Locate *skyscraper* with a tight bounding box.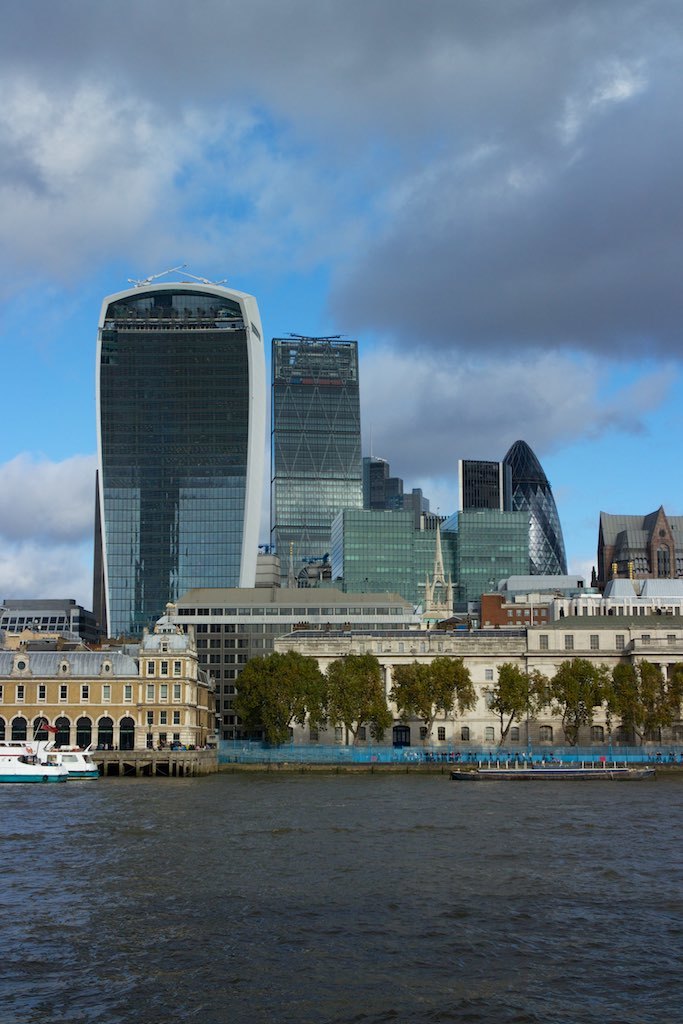
(363, 441, 428, 507).
